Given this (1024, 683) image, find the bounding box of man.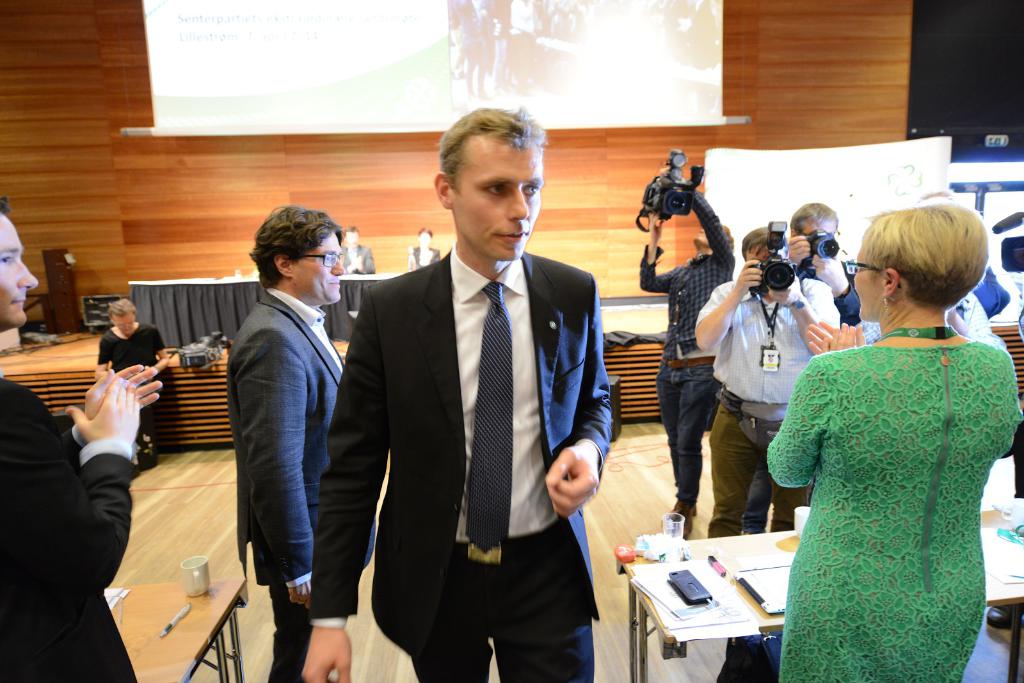
856, 187, 1005, 347.
